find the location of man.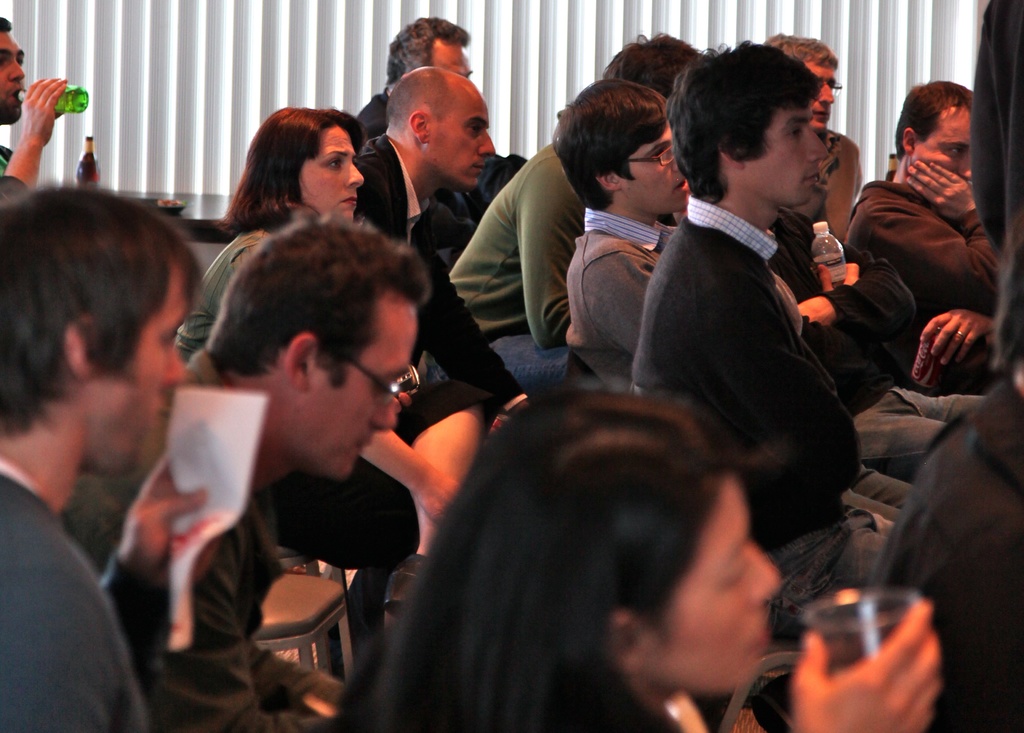
Location: x1=762, y1=28, x2=863, y2=246.
